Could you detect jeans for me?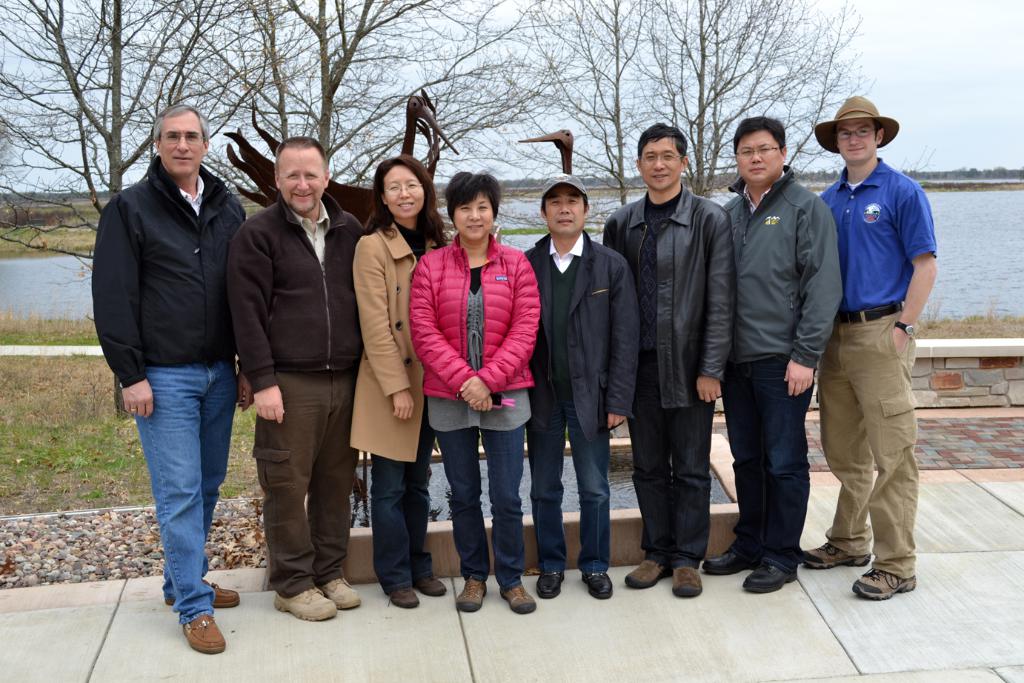
Detection result: crop(632, 399, 718, 562).
